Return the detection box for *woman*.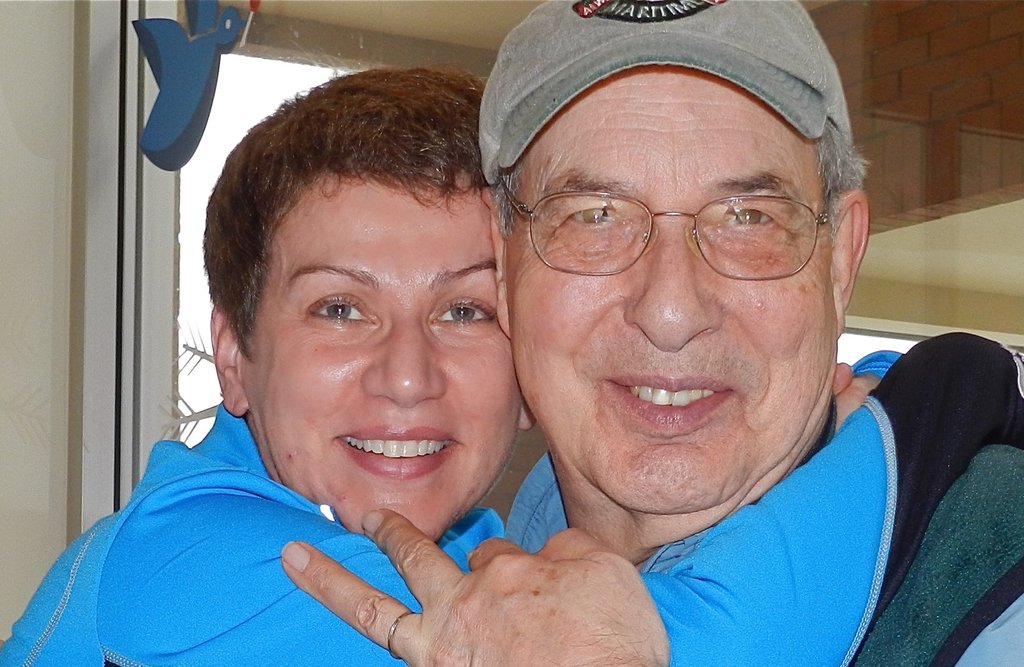
bbox=(0, 65, 1023, 666).
